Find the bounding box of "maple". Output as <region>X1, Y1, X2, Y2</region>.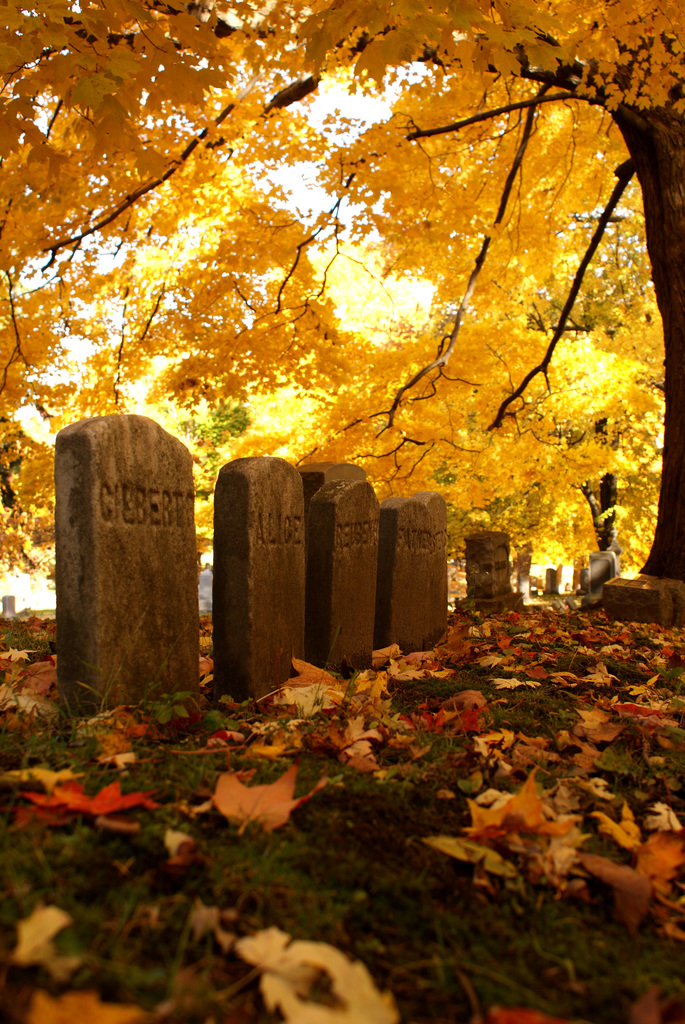
<region>25, 979, 152, 1023</region>.
